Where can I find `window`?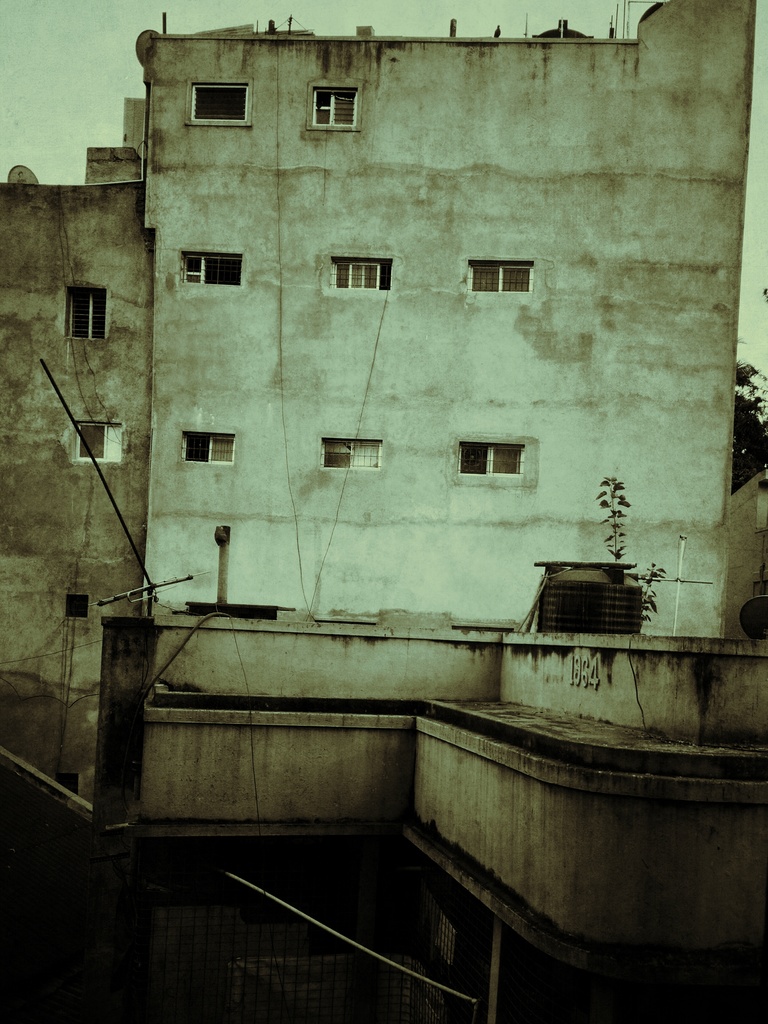
You can find it at 179,252,240,284.
